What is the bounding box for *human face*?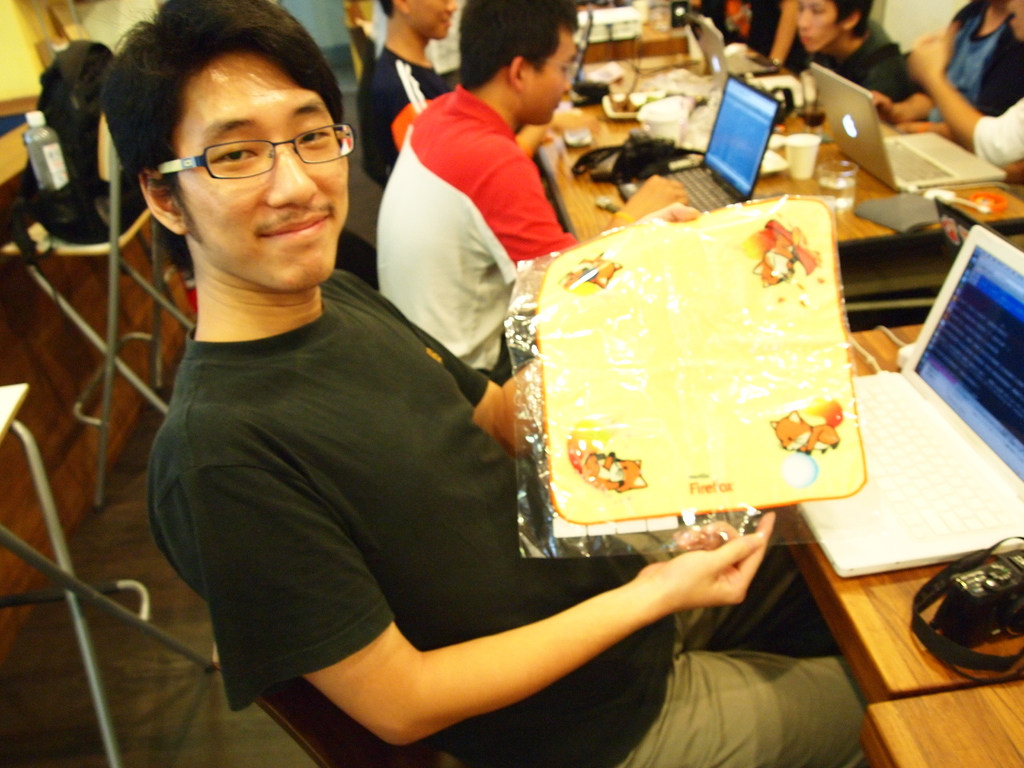
(x1=530, y1=40, x2=578, y2=125).
